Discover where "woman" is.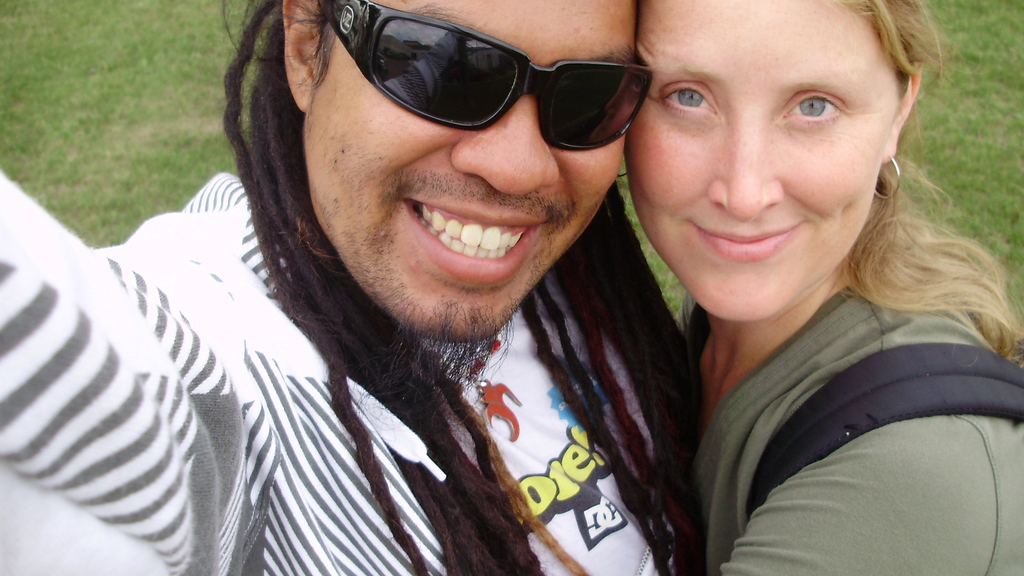
Discovered at left=543, top=0, right=1019, bottom=569.
